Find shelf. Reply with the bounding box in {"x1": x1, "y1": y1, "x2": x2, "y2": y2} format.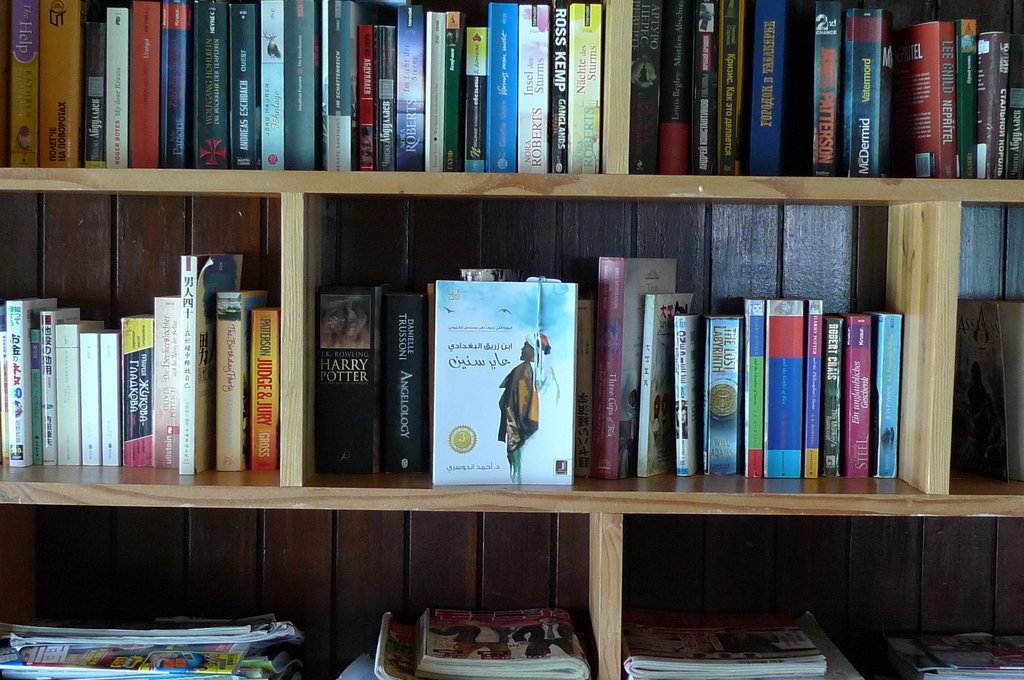
{"x1": 886, "y1": 206, "x2": 1023, "y2": 511}.
